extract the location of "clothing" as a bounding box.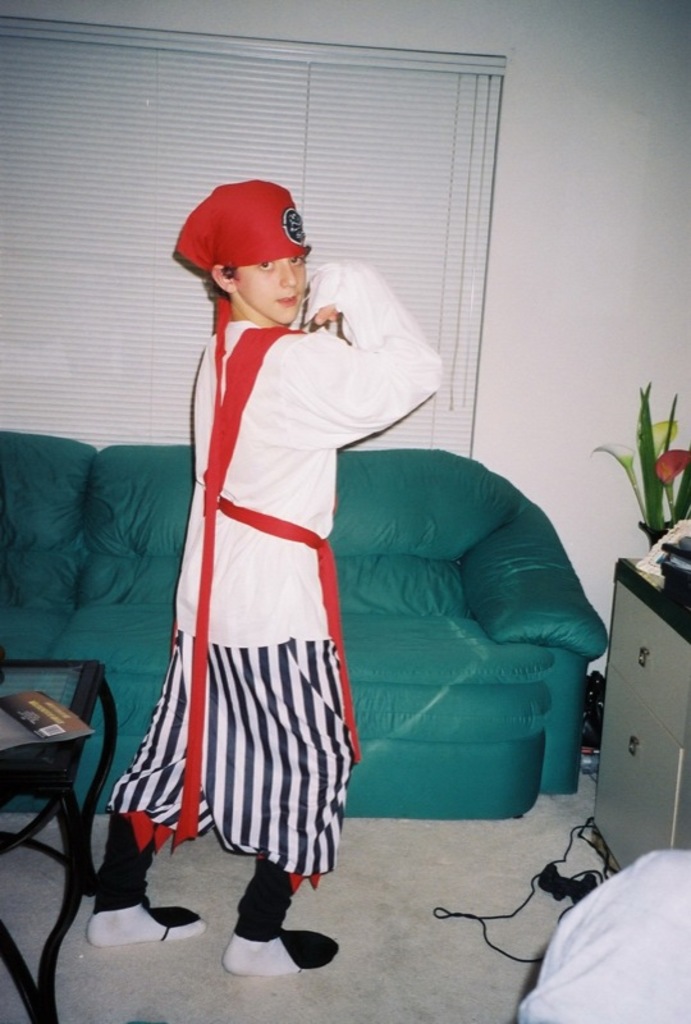
[x1=151, y1=285, x2=399, y2=918].
